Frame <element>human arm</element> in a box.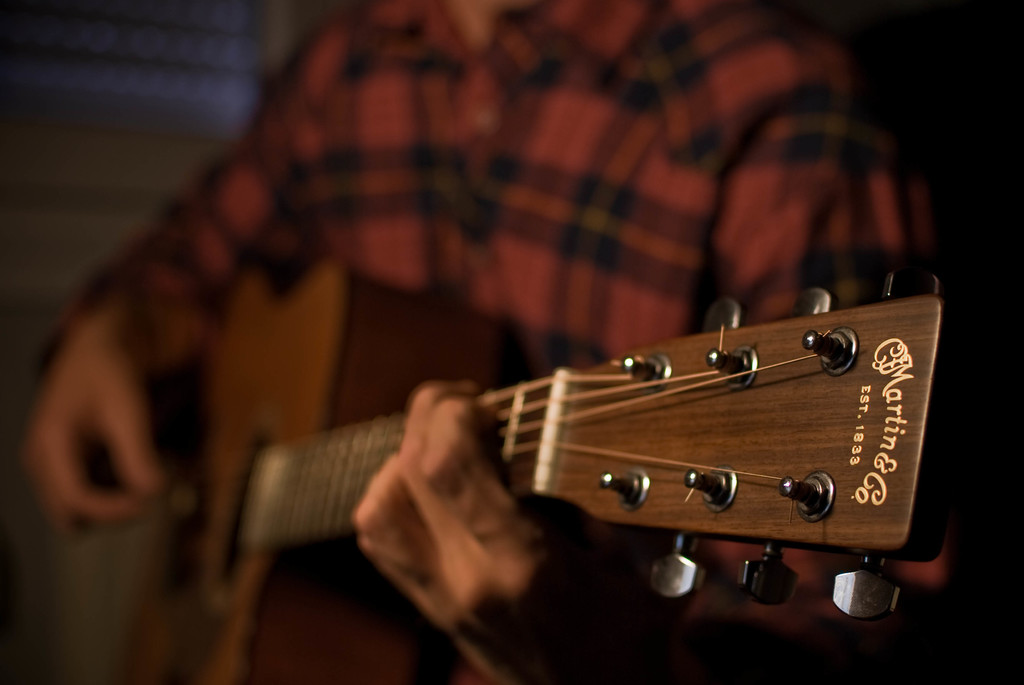
(28, 21, 332, 535).
